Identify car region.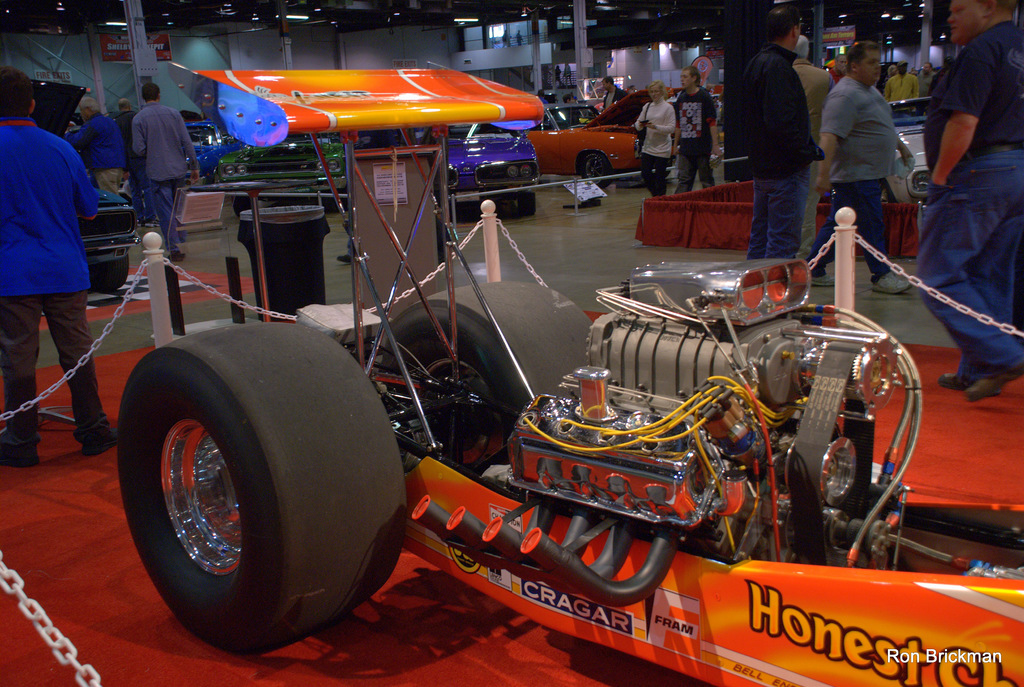
Region: [left=524, top=84, right=684, bottom=188].
